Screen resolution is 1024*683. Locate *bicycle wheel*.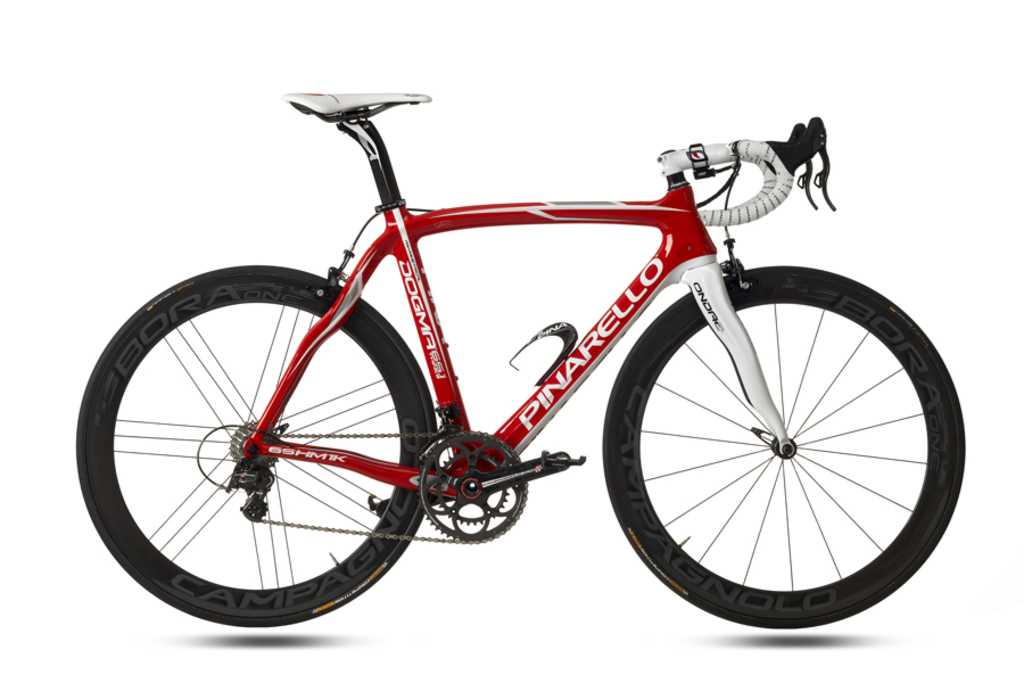
bbox(73, 264, 438, 629).
